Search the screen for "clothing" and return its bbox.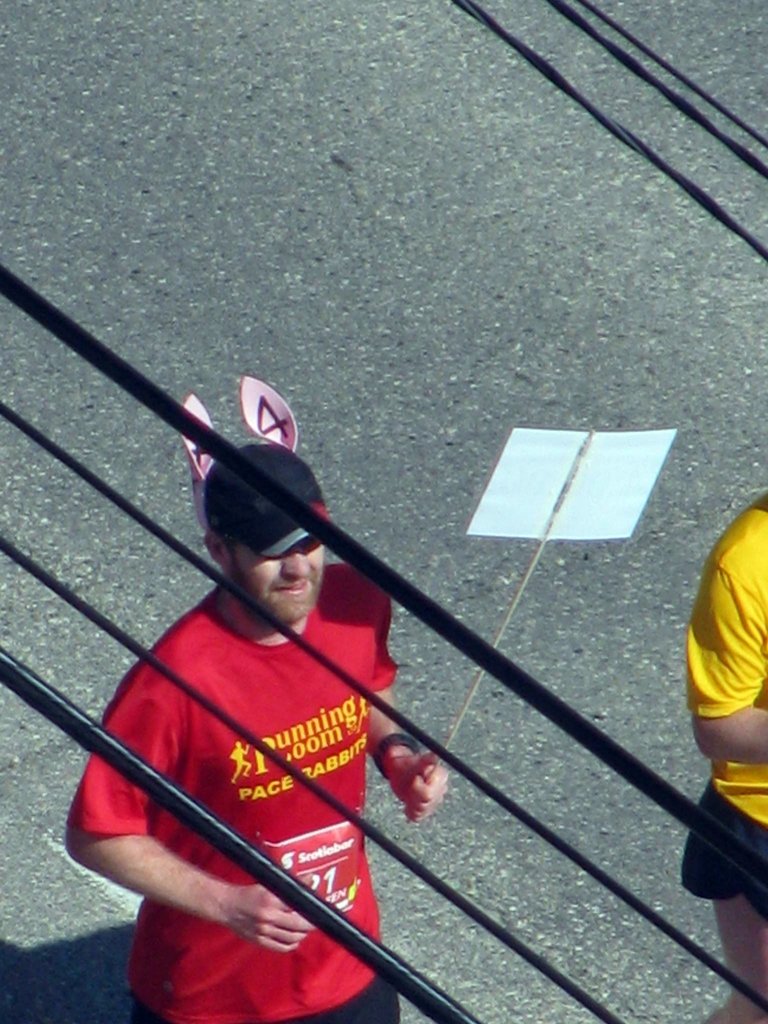
Found: x1=111, y1=554, x2=438, y2=1019.
